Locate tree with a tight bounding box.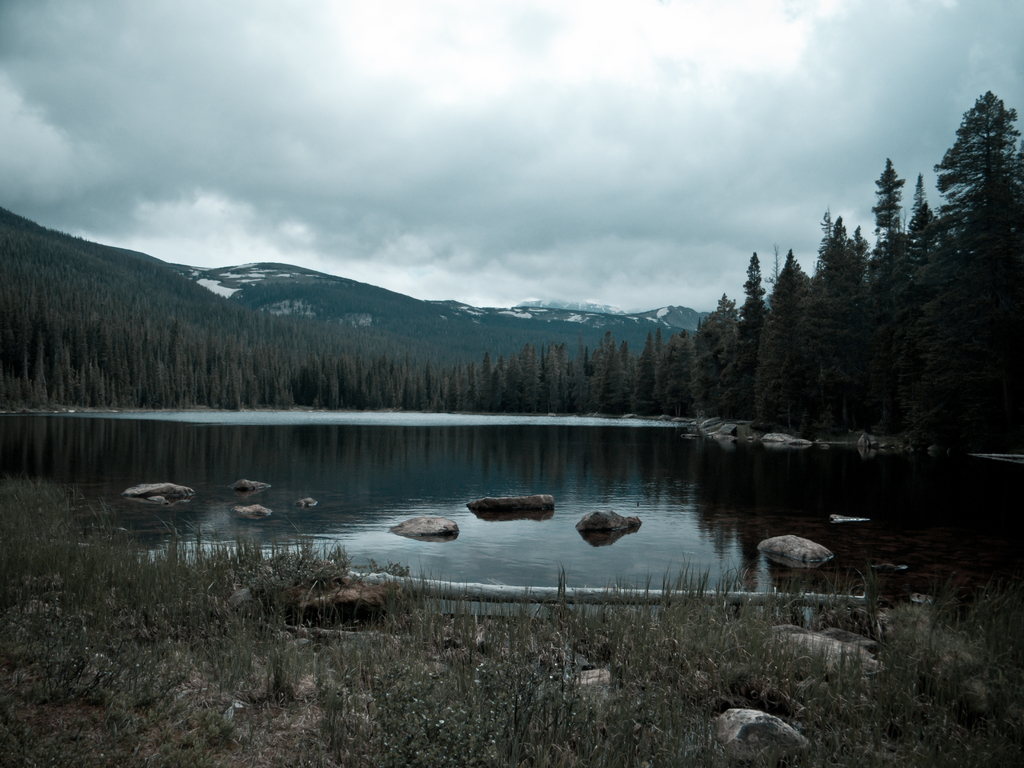
741 253 770 411.
